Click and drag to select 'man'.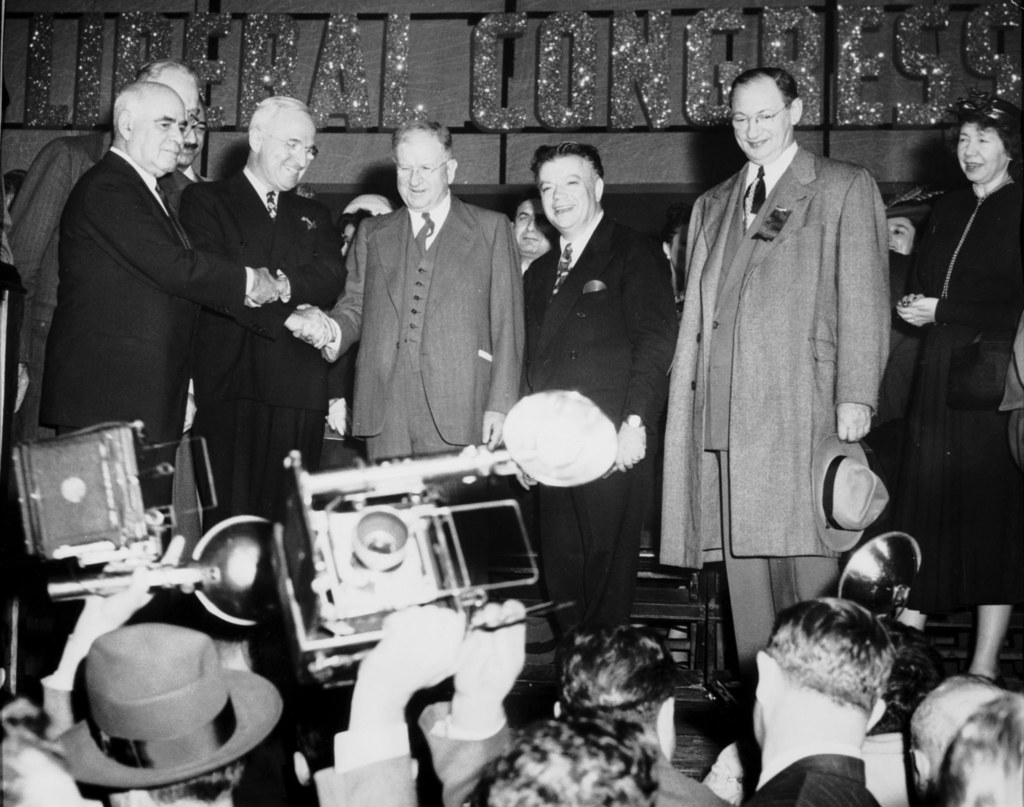
Selection: left=510, top=197, right=563, bottom=276.
